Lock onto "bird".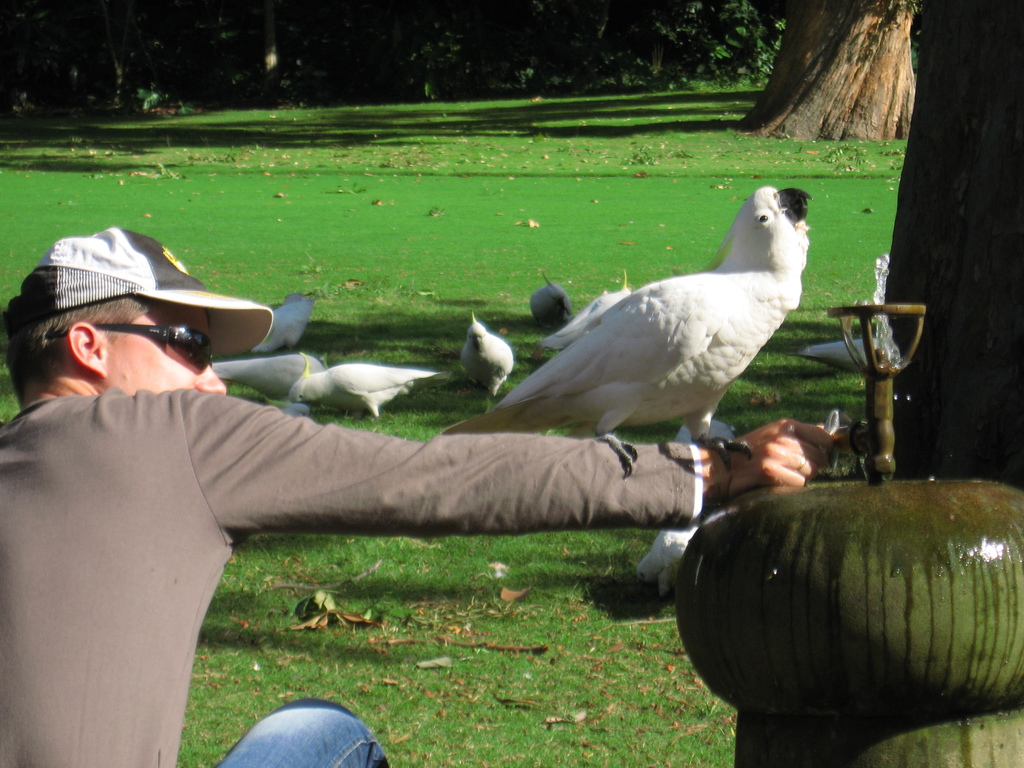
Locked: BBox(530, 273, 572, 328).
